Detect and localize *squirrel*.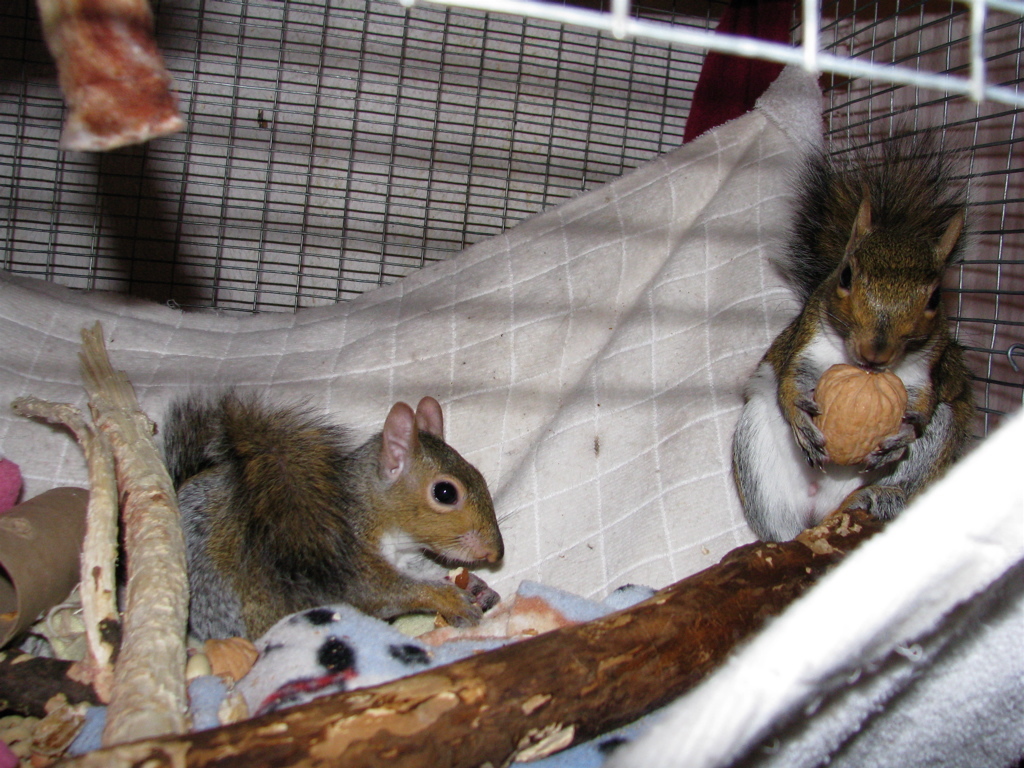
Localized at {"x1": 116, "y1": 393, "x2": 507, "y2": 627}.
